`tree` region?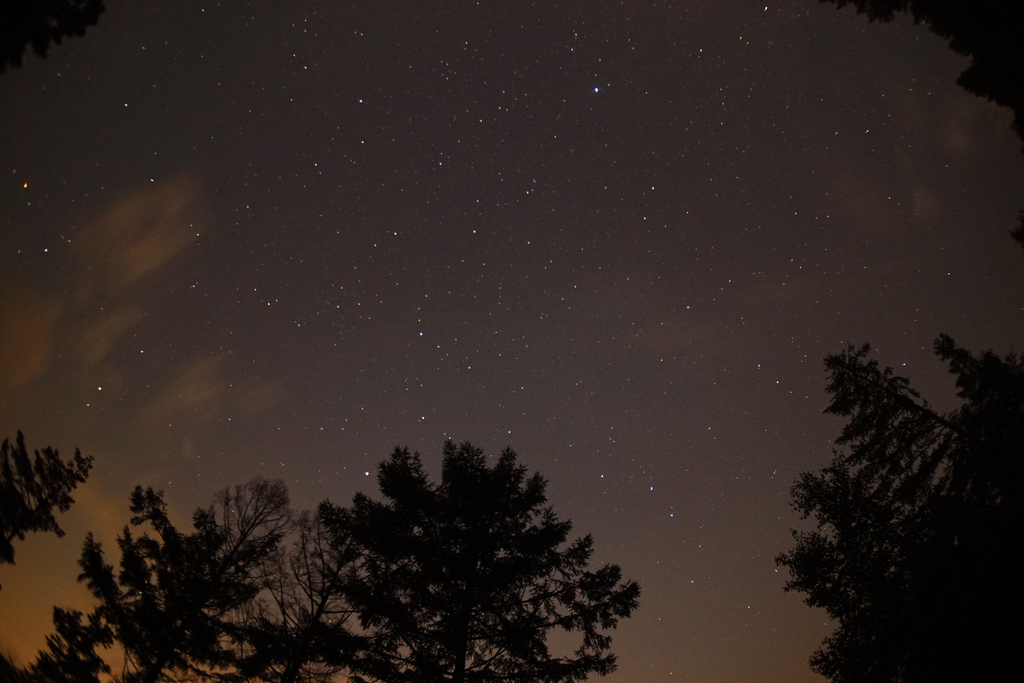
region(0, 428, 94, 565)
